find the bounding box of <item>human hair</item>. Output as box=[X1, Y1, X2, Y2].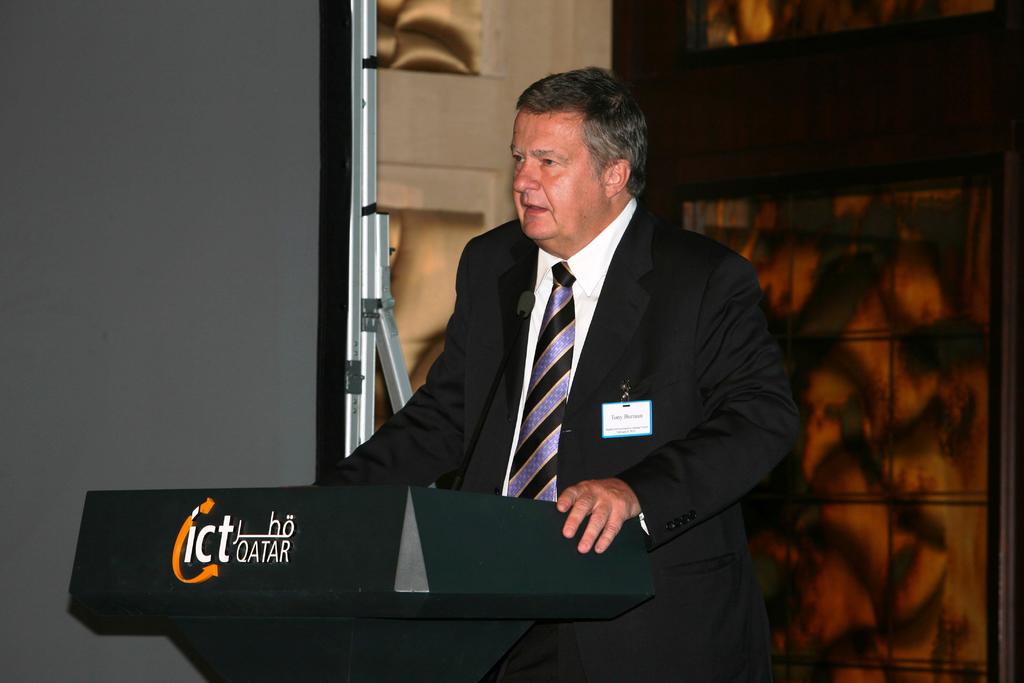
box=[506, 74, 648, 210].
